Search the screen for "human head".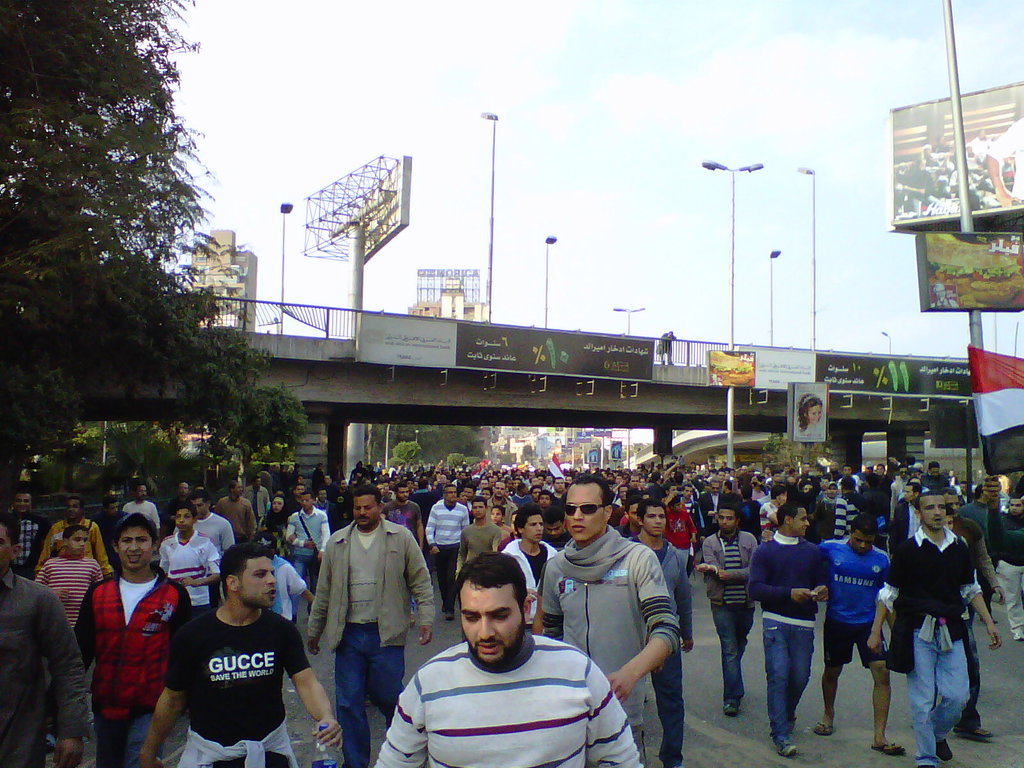
Found at x1=458, y1=552, x2=526, y2=680.
